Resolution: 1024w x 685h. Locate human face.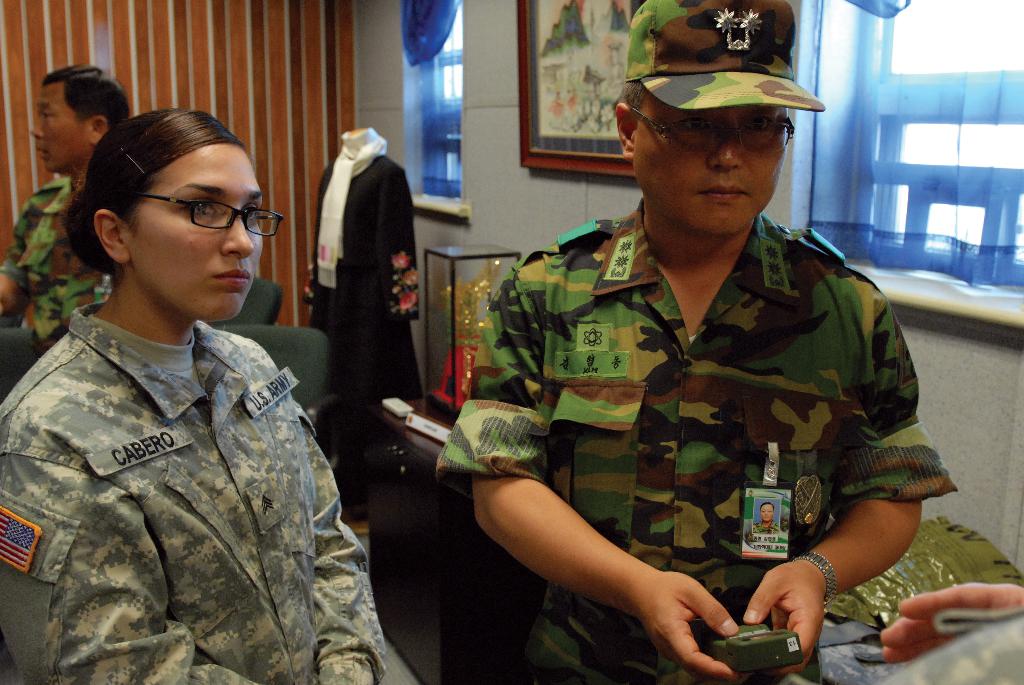
[left=126, top=145, right=263, bottom=323].
